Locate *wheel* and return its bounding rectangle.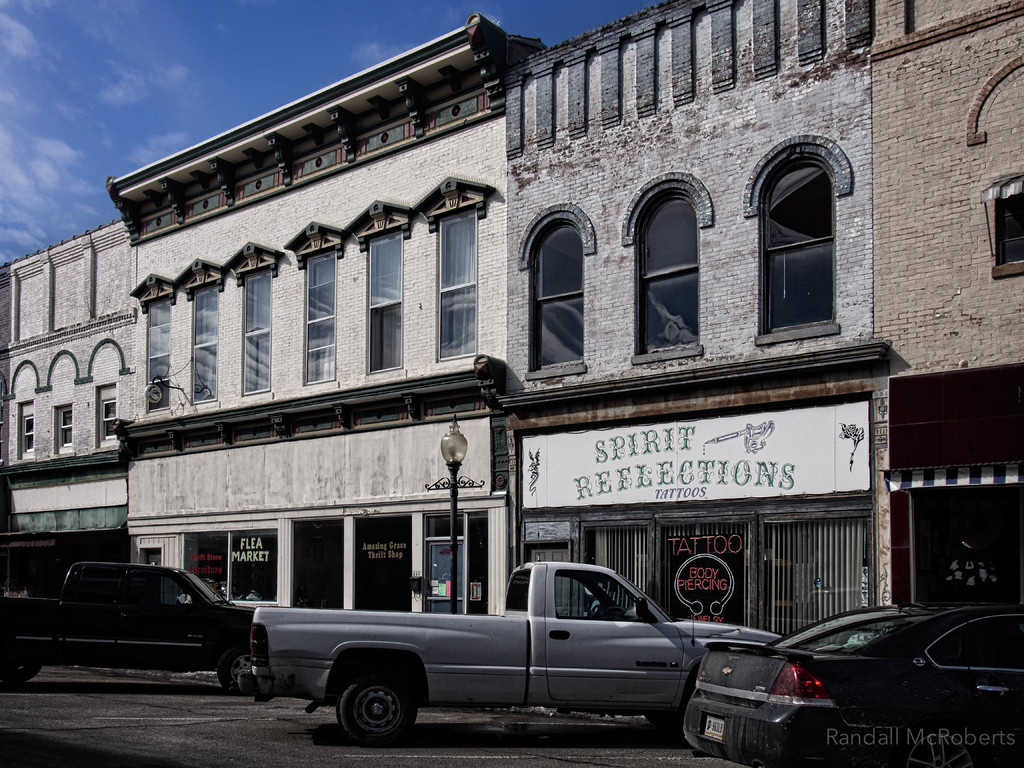
{"x1": 893, "y1": 723, "x2": 975, "y2": 767}.
